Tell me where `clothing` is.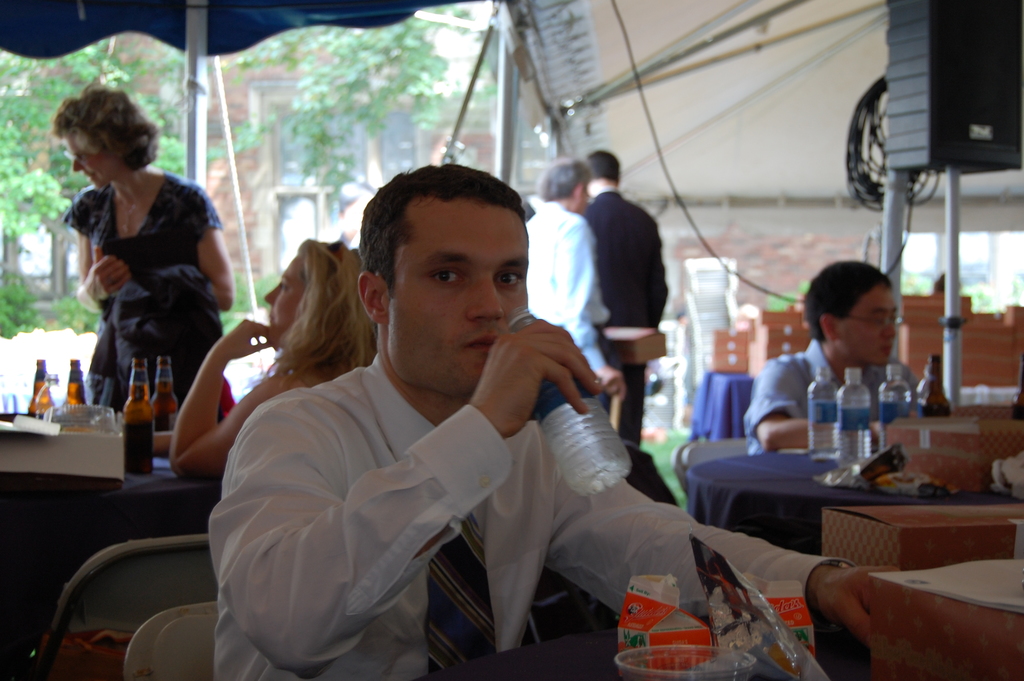
`clothing` is at [left=65, top=168, right=225, bottom=418].
